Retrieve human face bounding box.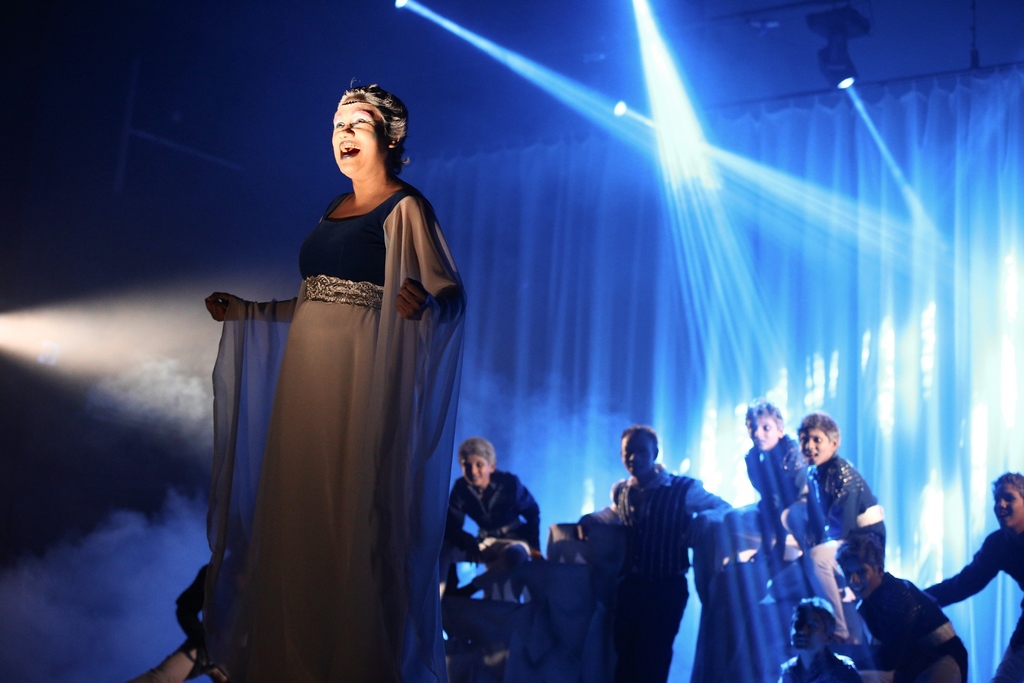
Bounding box: <region>460, 448, 497, 490</region>.
